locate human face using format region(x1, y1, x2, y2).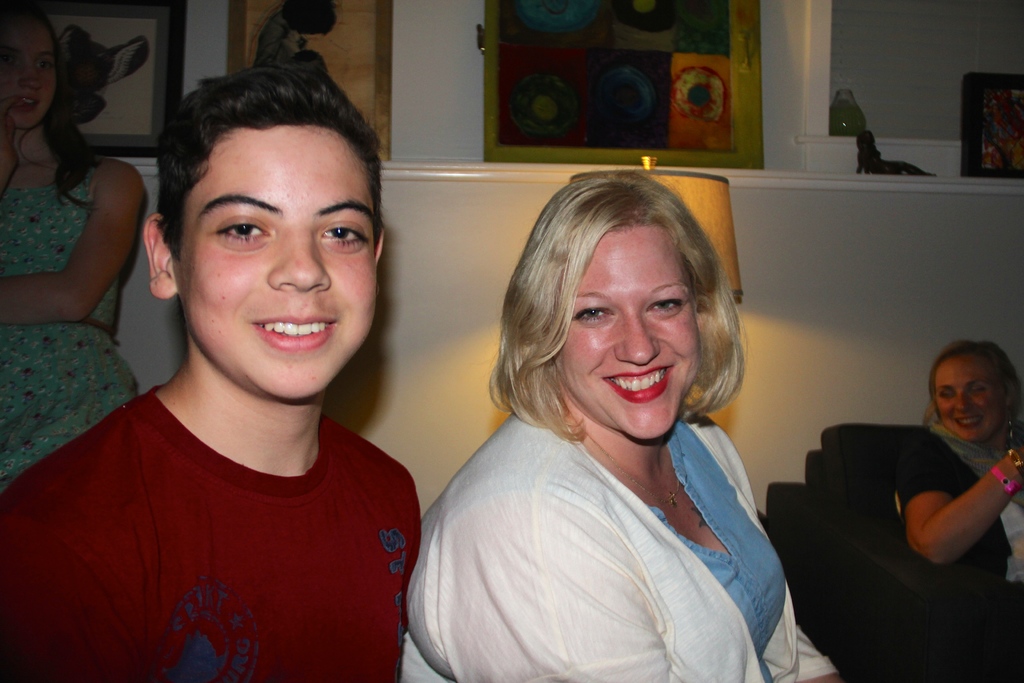
region(0, 21, 61, 127).
